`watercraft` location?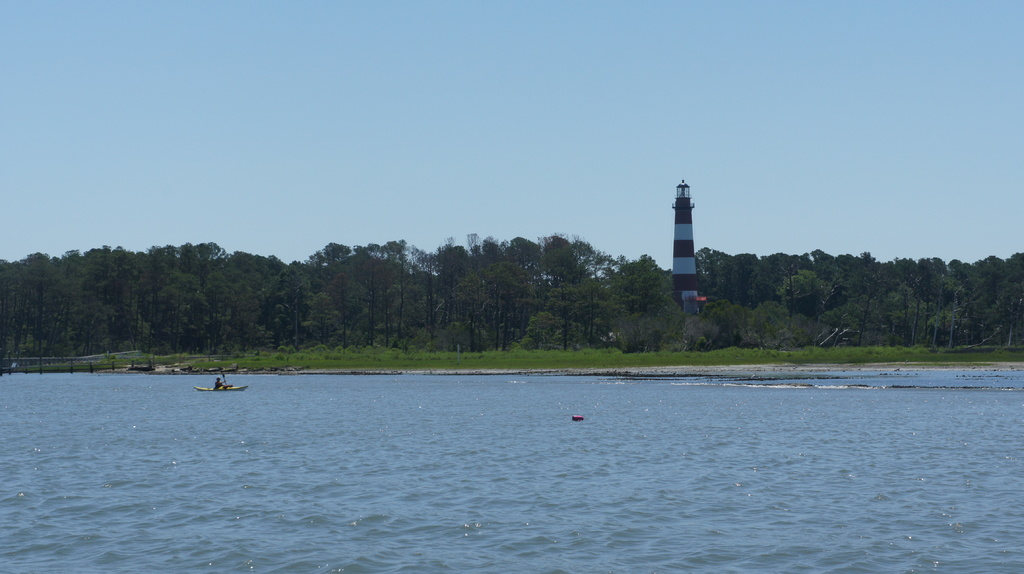
[x1=195, y1=383, x2=246, y2=389]
